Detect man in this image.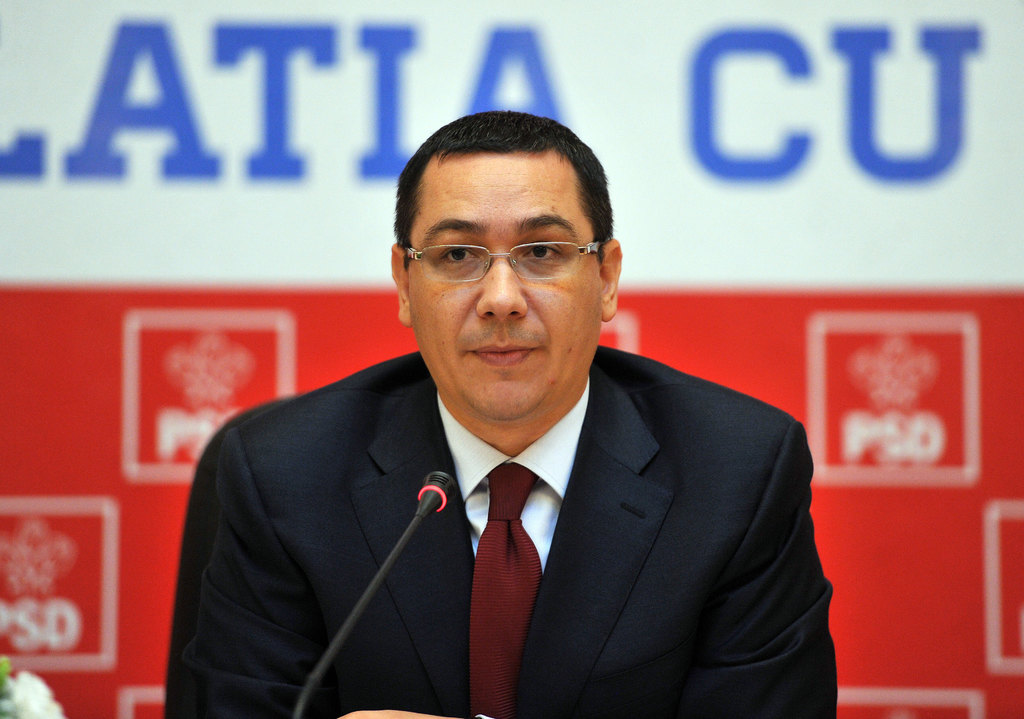
Detection: <box>161,127,861,709</box>.
